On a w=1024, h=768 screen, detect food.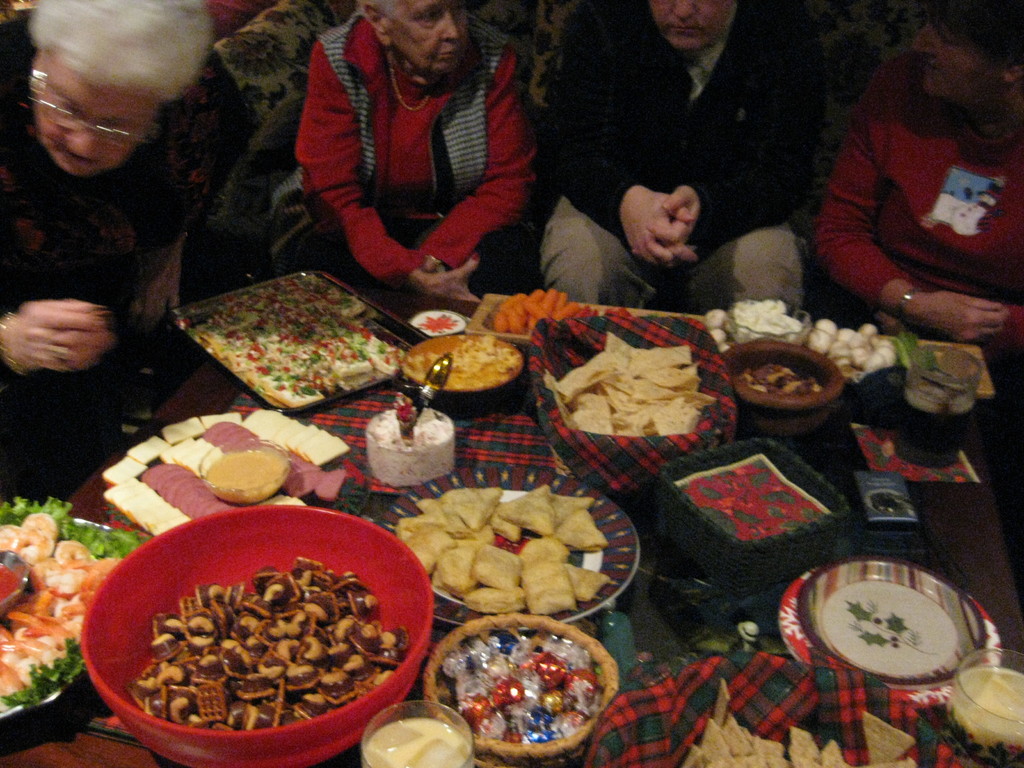
<region>435, 628, 604, 748</region>.
